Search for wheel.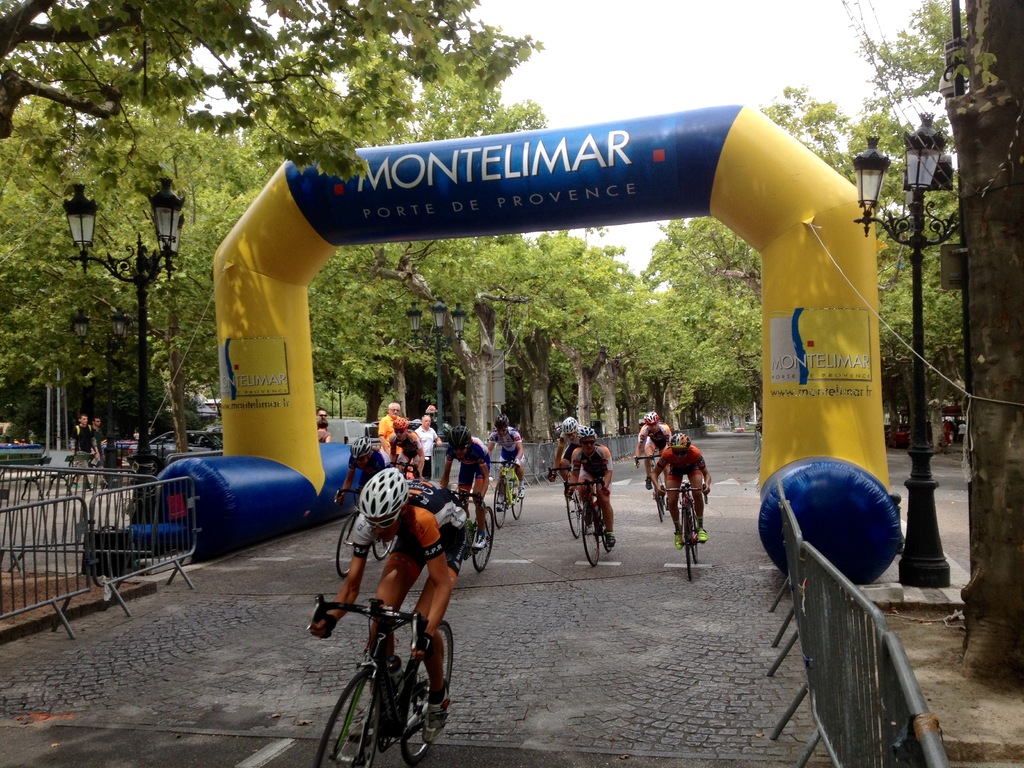
Found at (left=313, top=673, right=381, bottom=767).
